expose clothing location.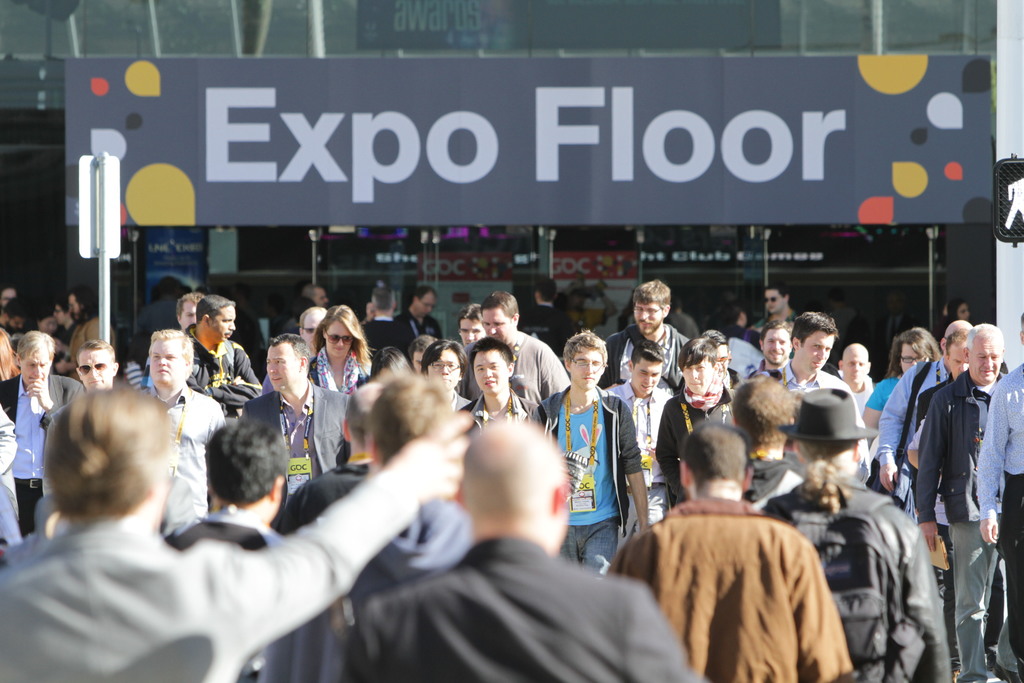
Exposed at 0/399/32/560.
